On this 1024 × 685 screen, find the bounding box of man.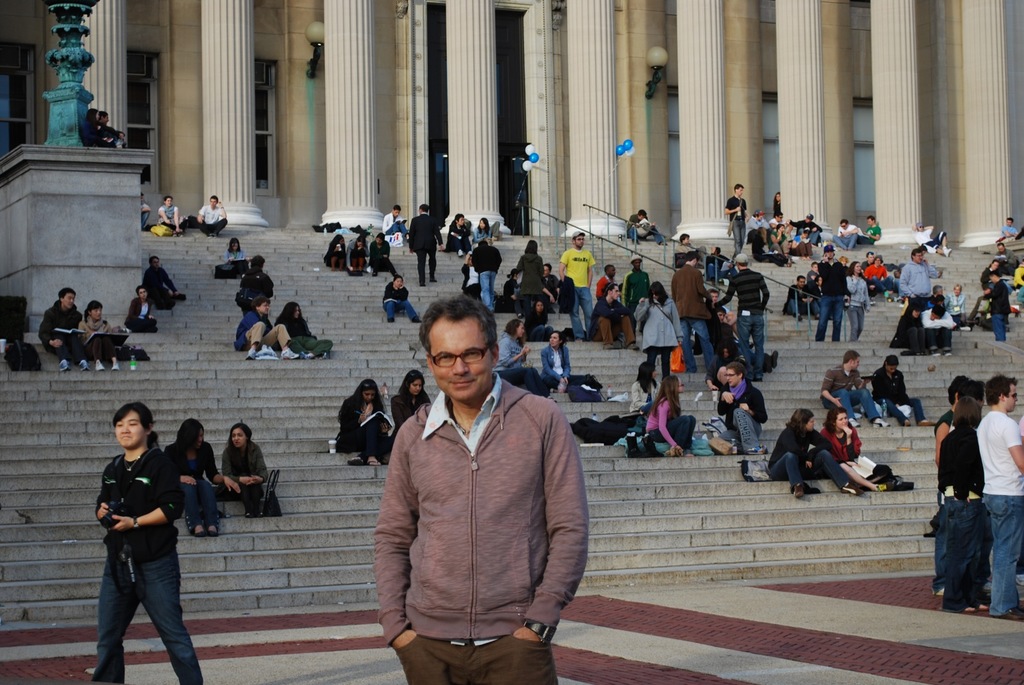
Bounding box: [x1=381, y1=205, x2=399, y2=232].
